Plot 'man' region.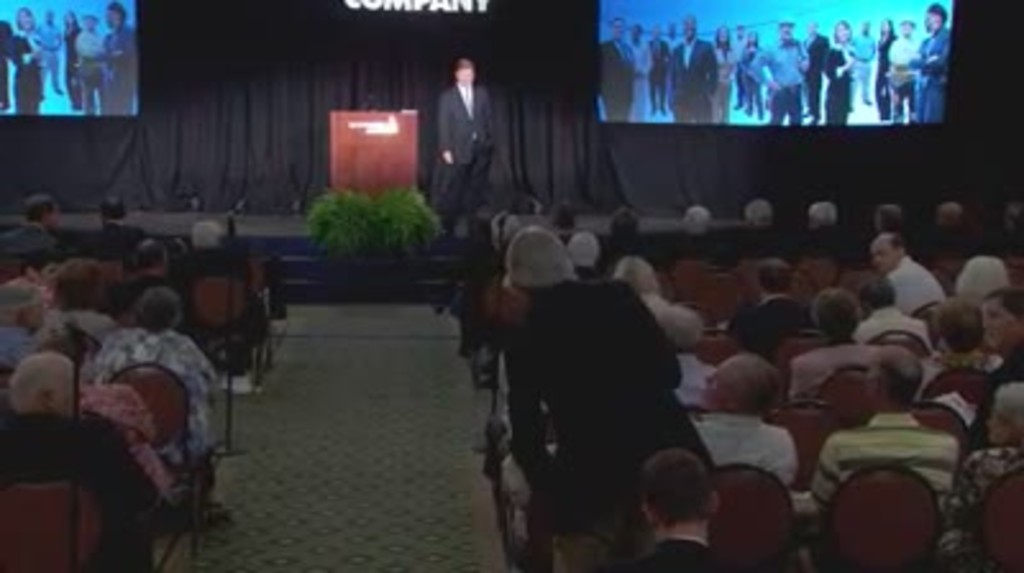
Plotted at 504/223/722/550.
